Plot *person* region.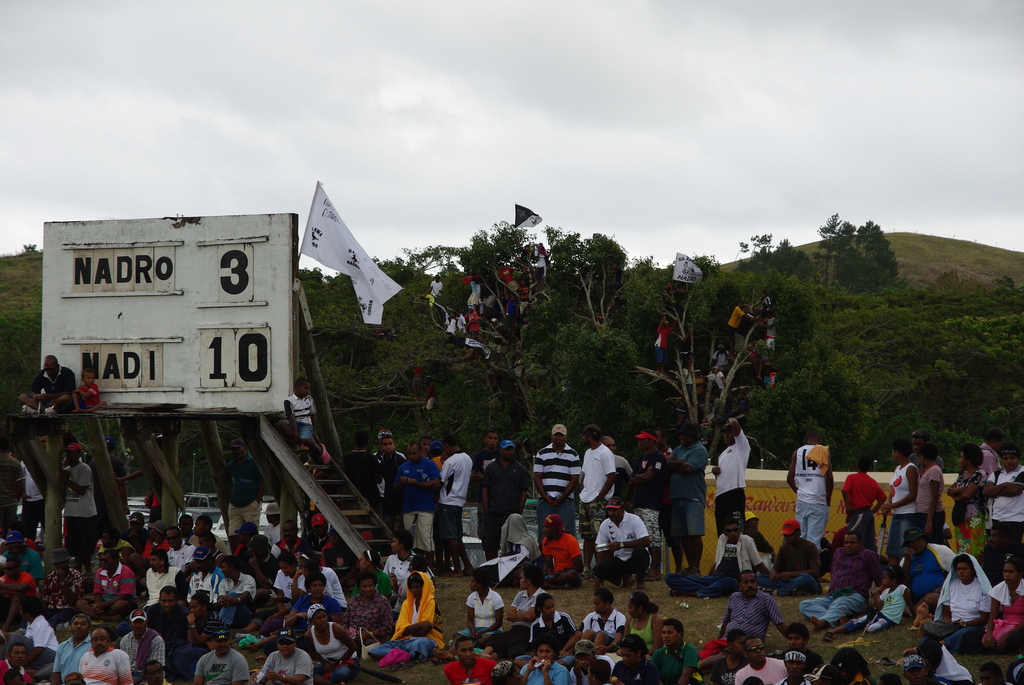
Plotted at 879,438,920,562.
